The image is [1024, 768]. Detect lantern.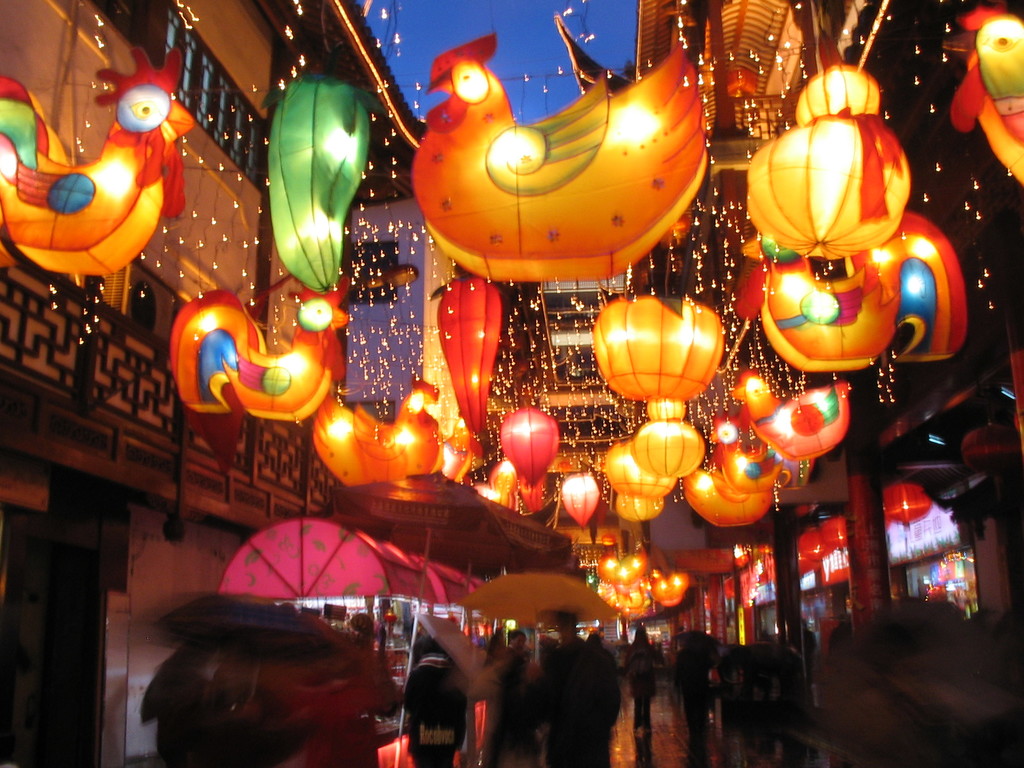
Detection: [x1=943, y1=1, x2=1023, y2=147].
